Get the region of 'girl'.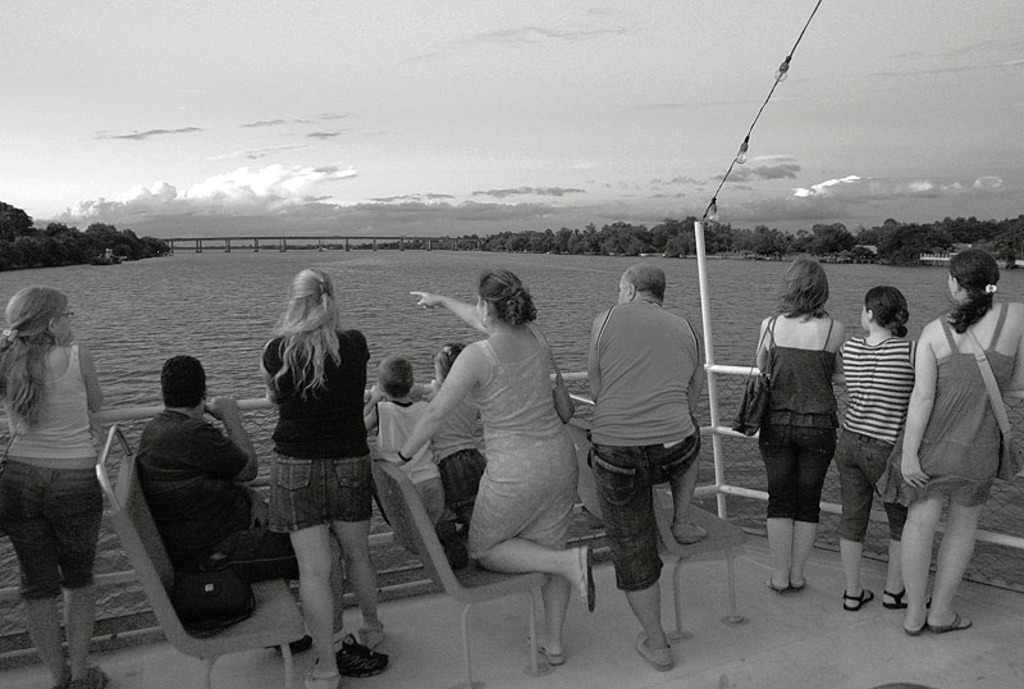
[408, 341, 489, 529].
